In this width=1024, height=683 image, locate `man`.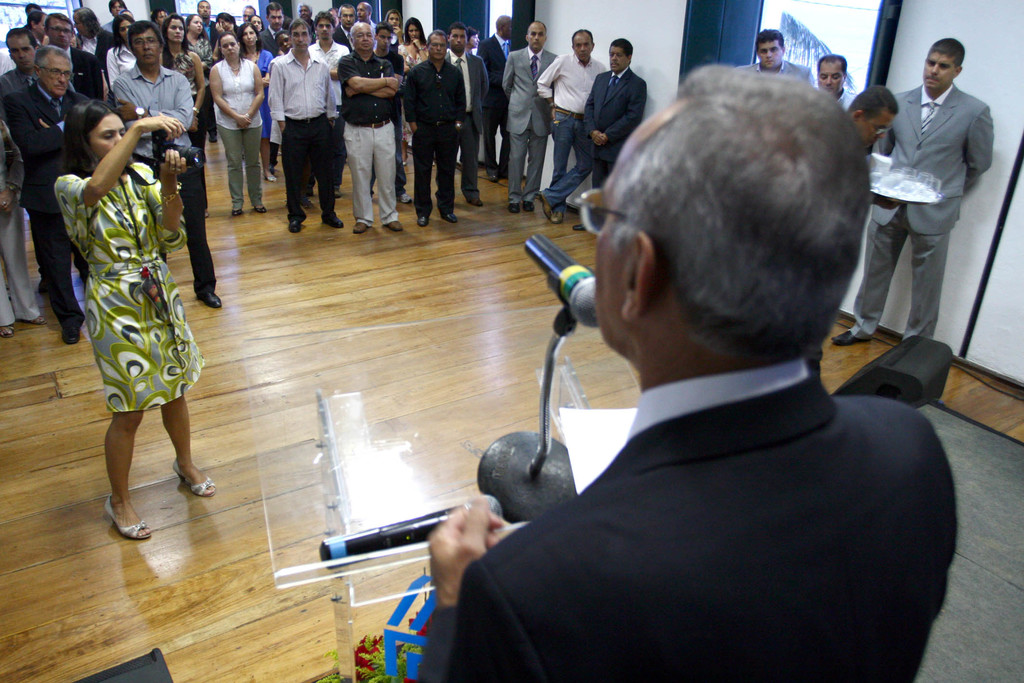
Bounding box: BBox(538, 28, 606, 220).
